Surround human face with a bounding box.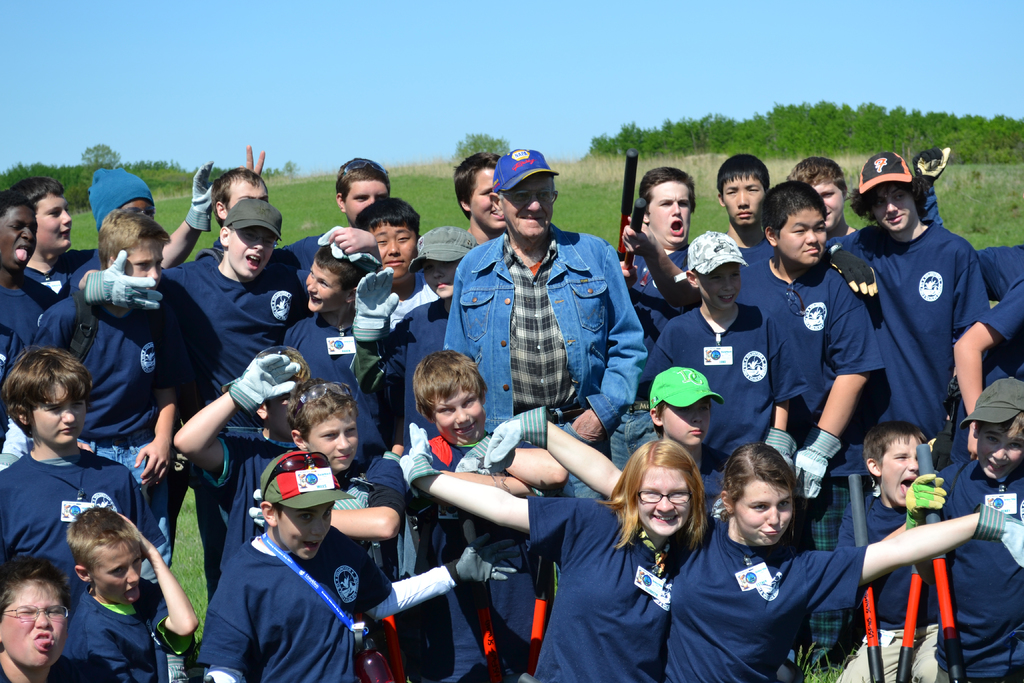
(123,234,164,283).
